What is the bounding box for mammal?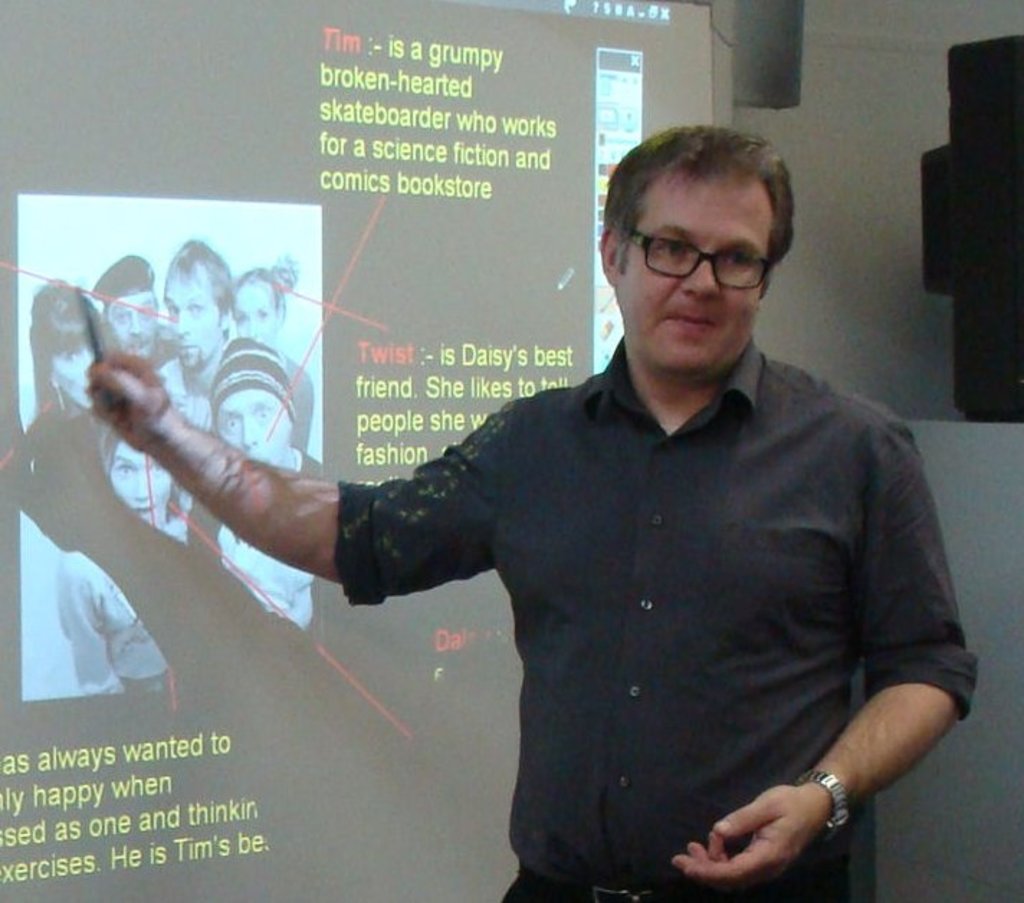
detection(30, 280, 102, 440).
